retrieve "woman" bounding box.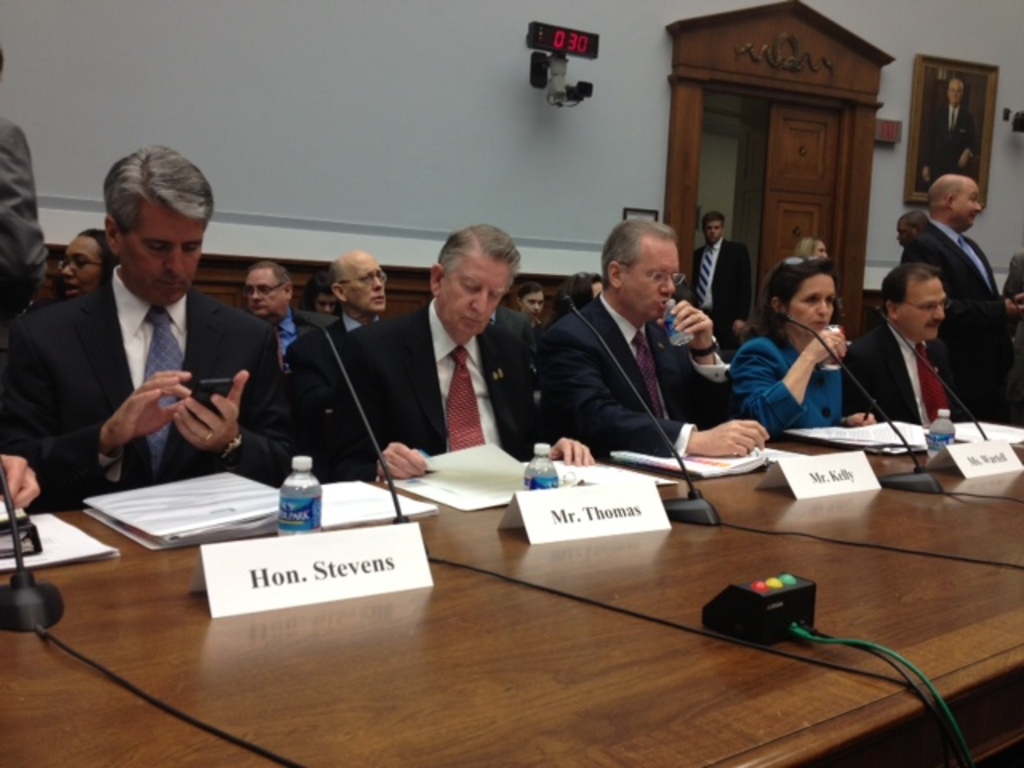
Bounding box: 301/269/339/322.
